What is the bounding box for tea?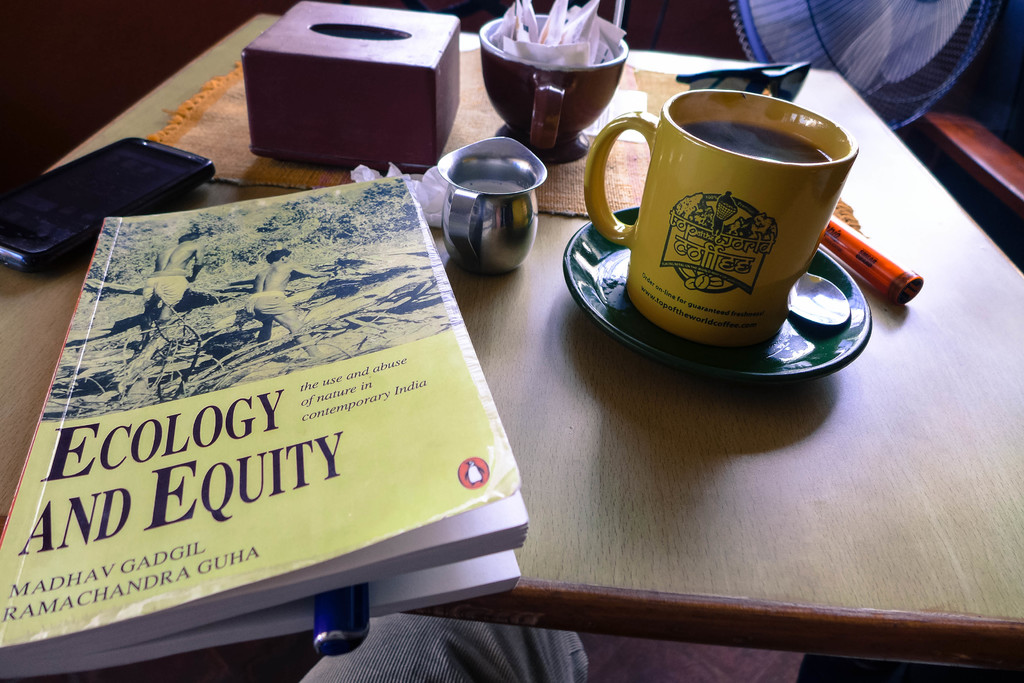
{"left": 683, "top": 118, "right": 832, "bottom": 164}.
